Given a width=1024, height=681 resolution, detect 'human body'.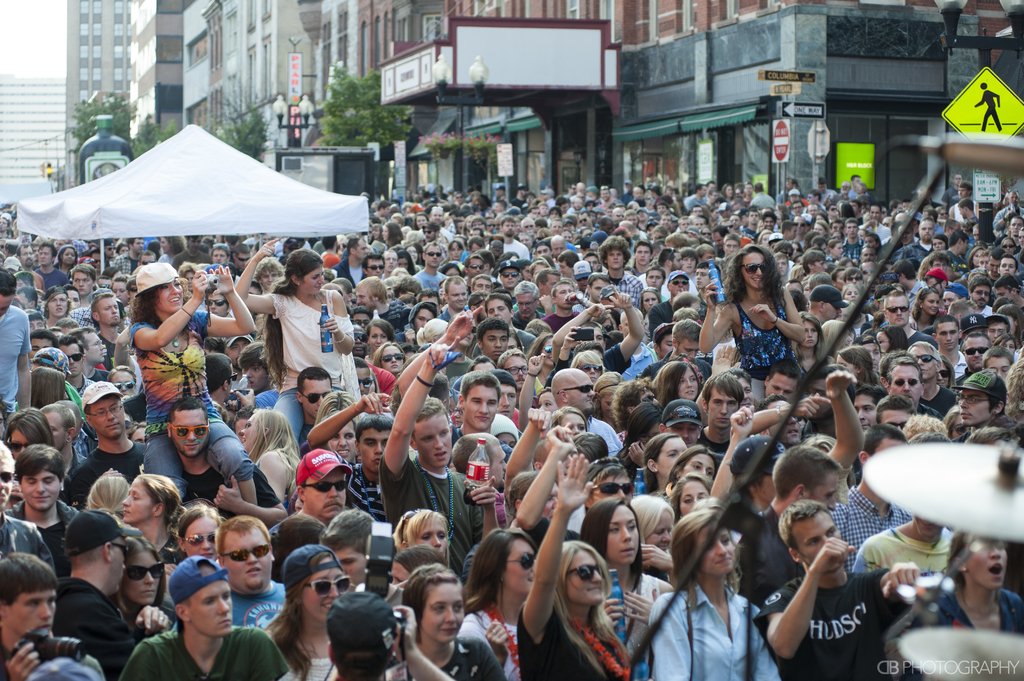
[x1=439, y1=273, x2=472, y2=328].
